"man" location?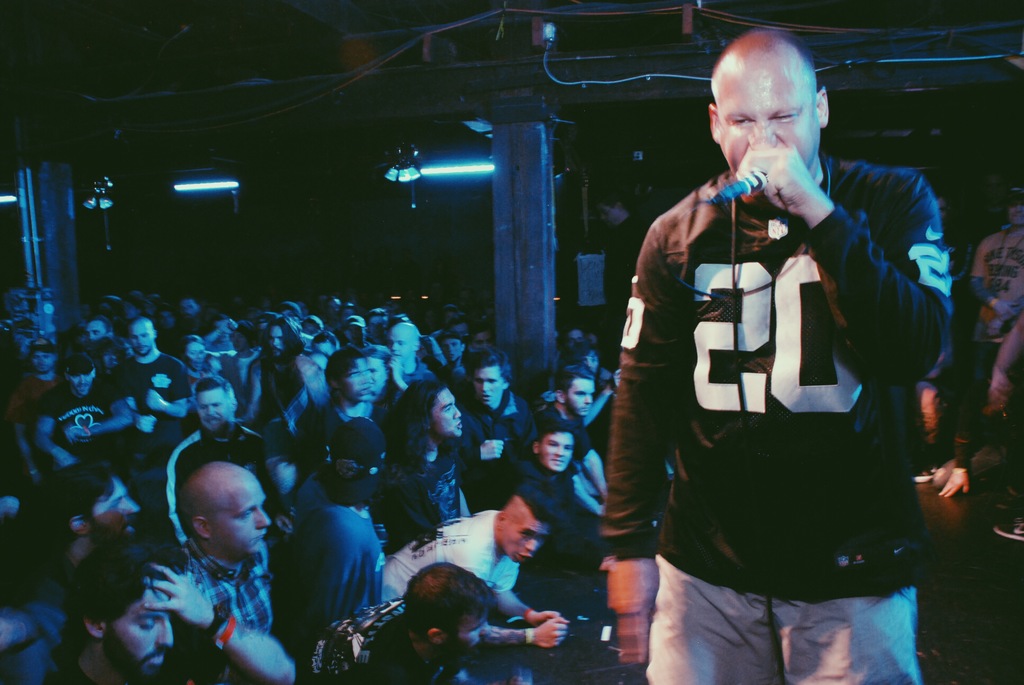
966 164 1011 258
